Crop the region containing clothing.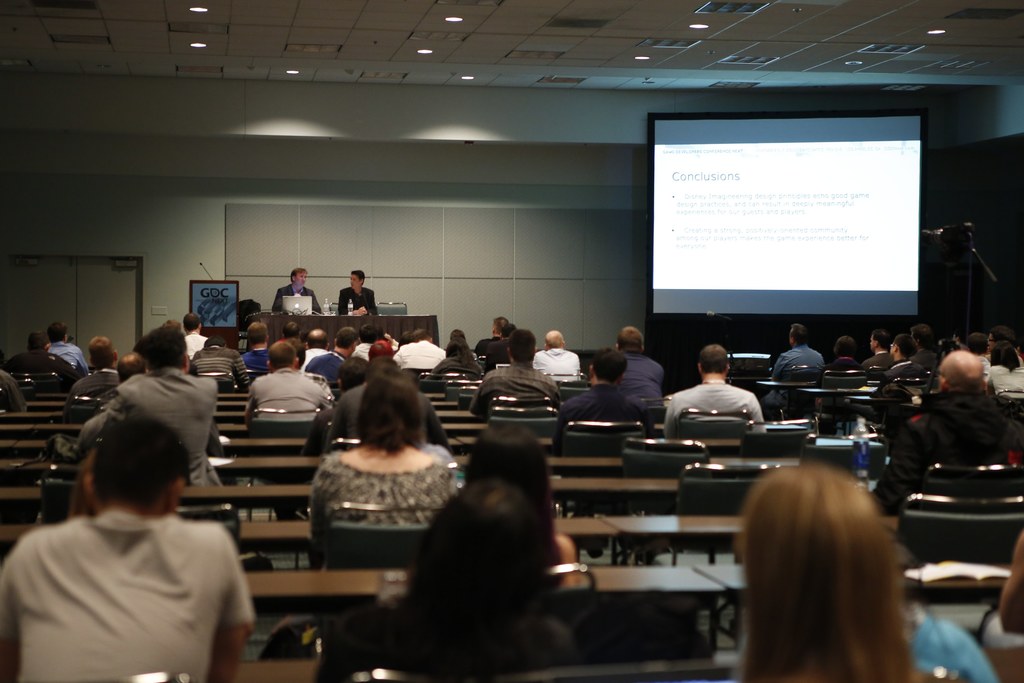
Crop region: x1=104 y1=369 x2=225 y2=504.
